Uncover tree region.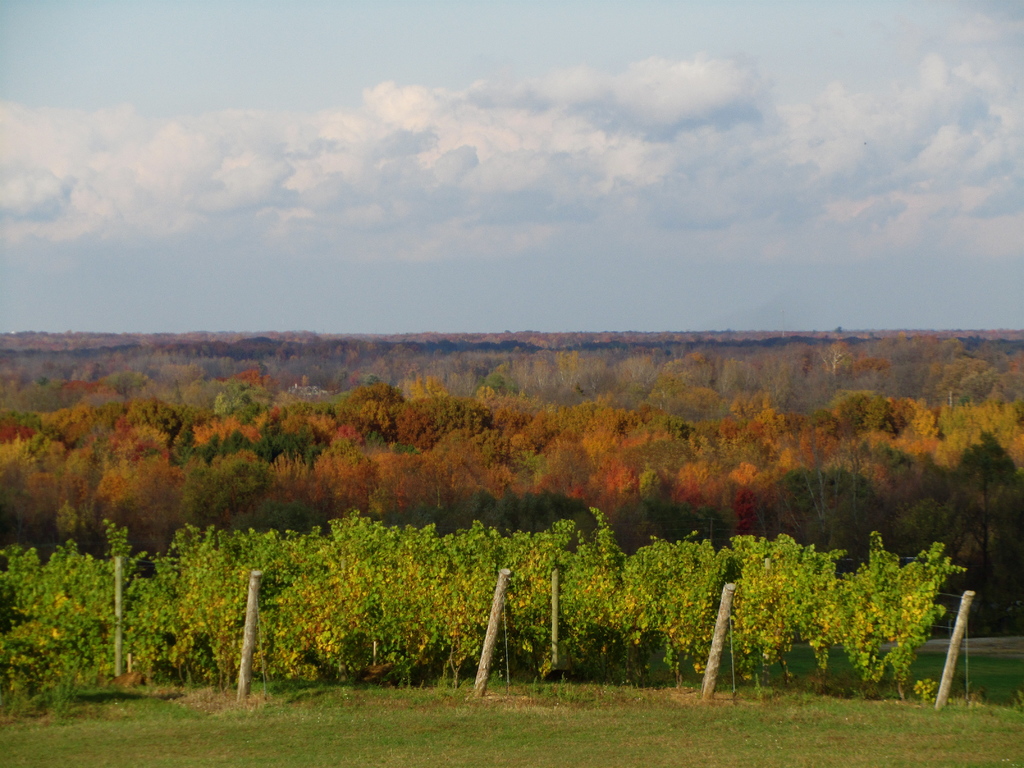
Uncovered: 833 529 968 708.
